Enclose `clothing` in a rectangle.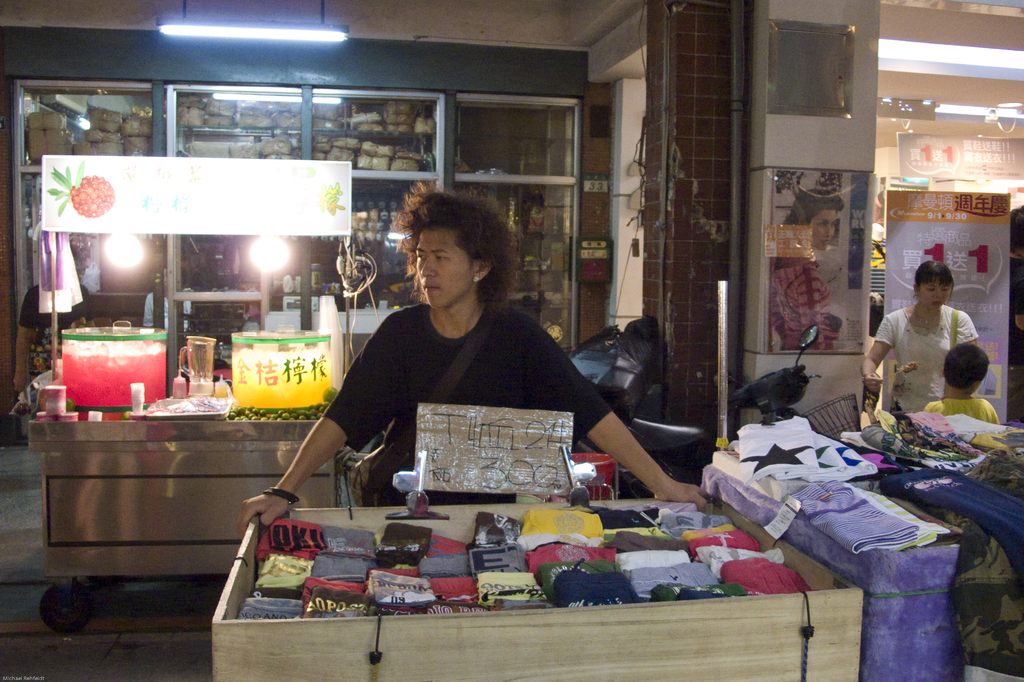
bbox(916, 392, 1004, 426).
